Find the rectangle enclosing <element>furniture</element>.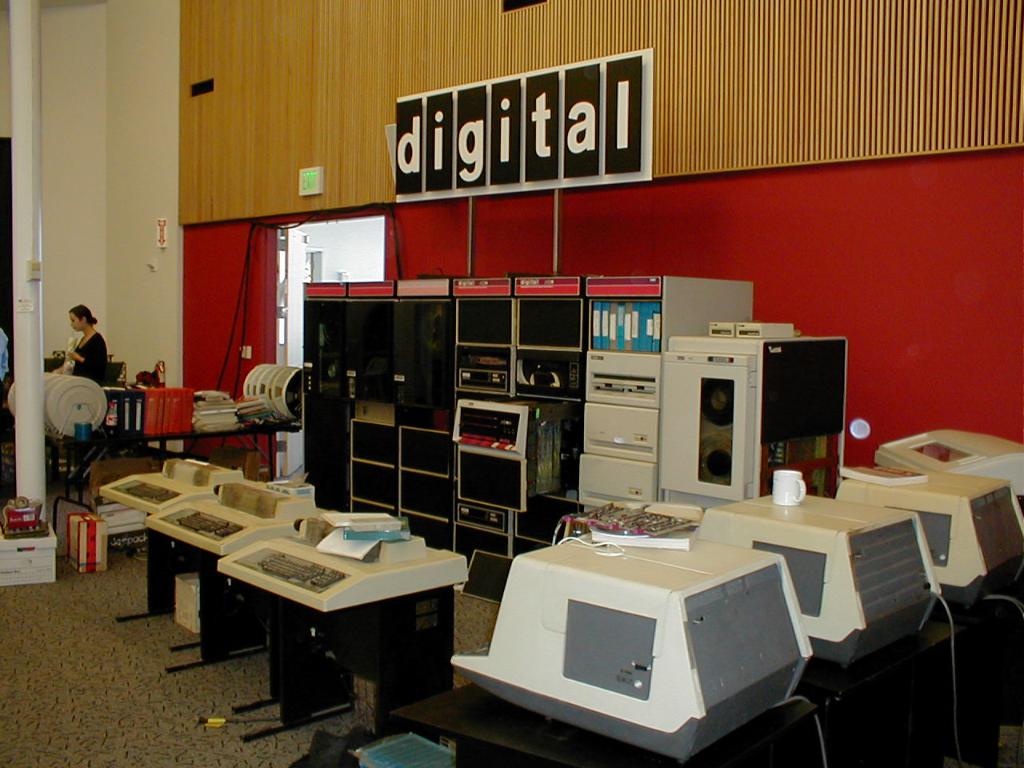
(56,426,296,538).
